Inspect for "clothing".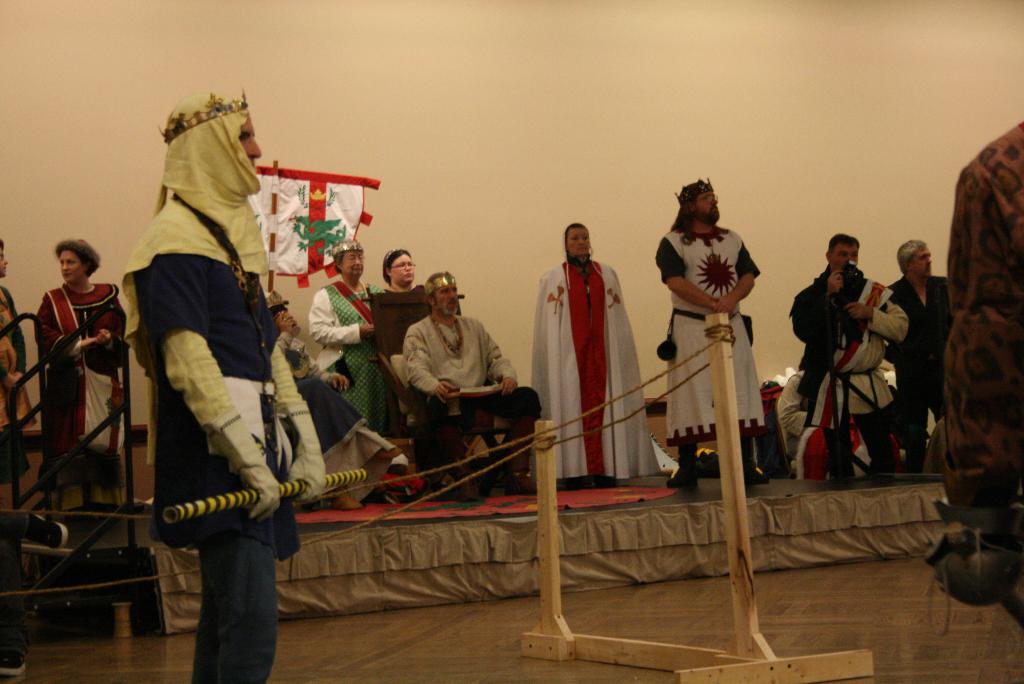
Inspection: [777, 371, 806, 442].
